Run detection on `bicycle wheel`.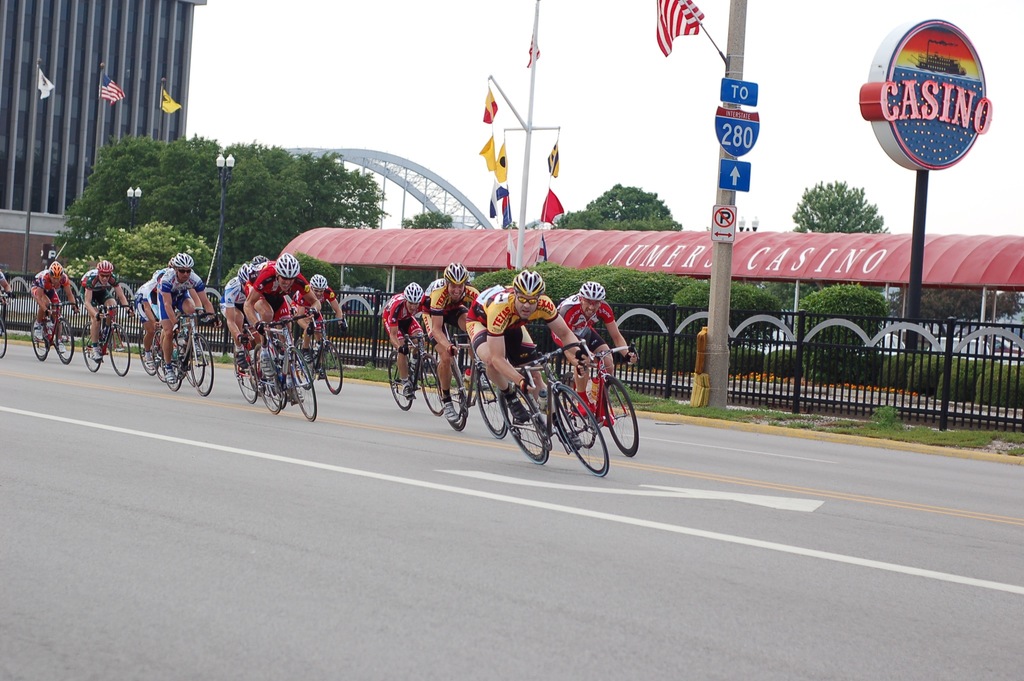
Result: l=261, t=353, r=284, b=414.
